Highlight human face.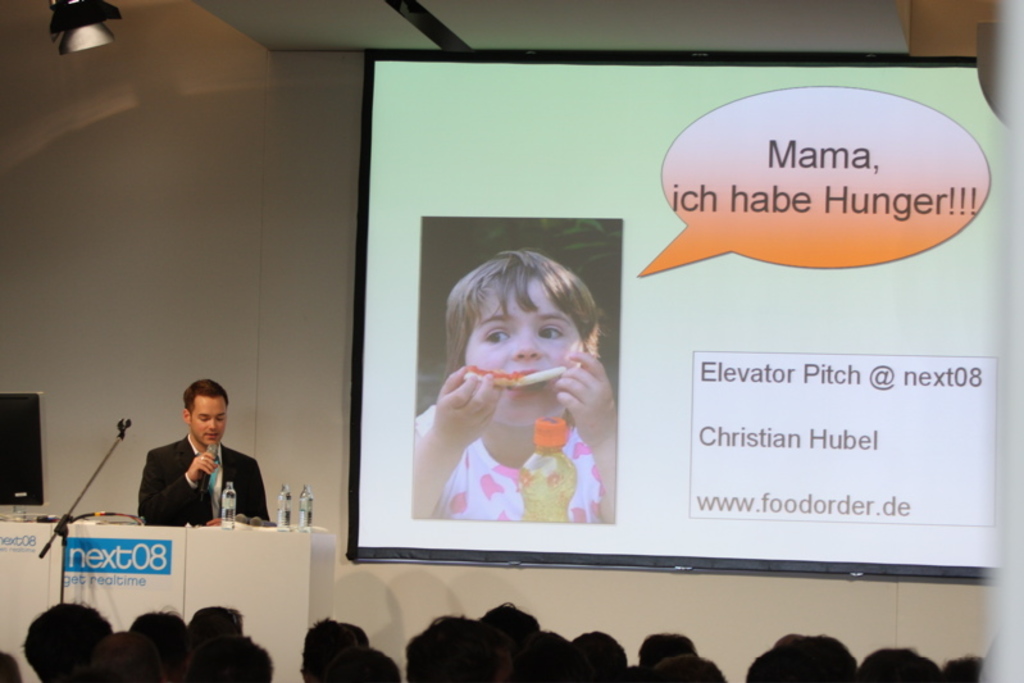
Highlighted region: rect(191, 391, 224, 450).
